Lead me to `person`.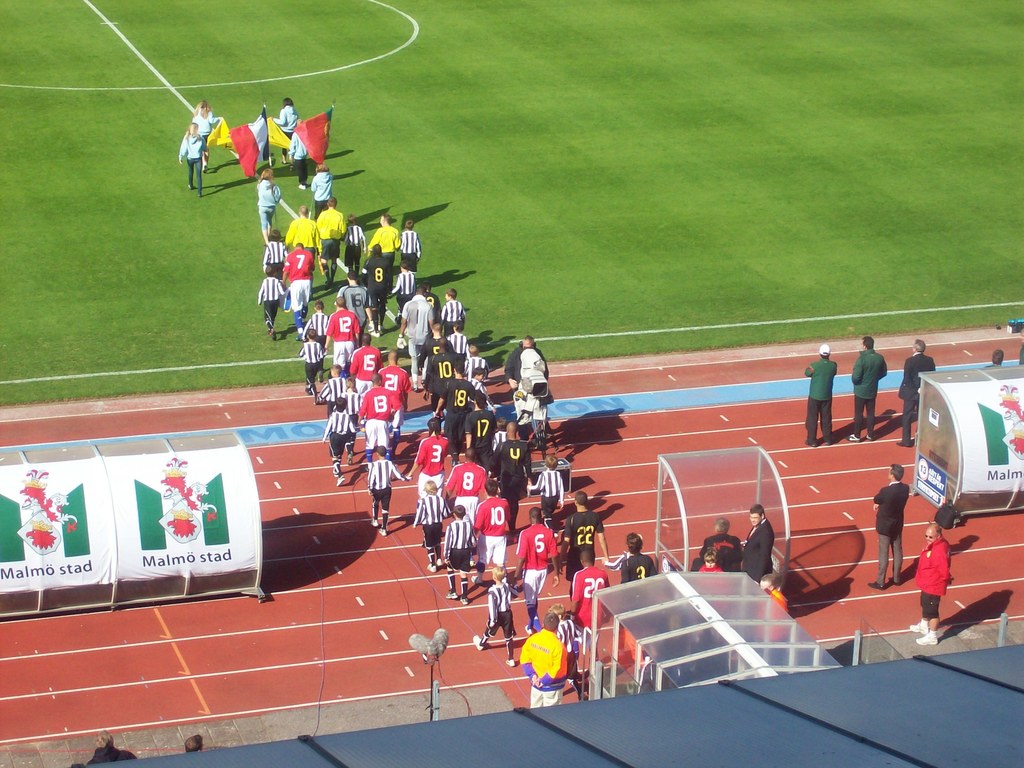
Lead to 195, 95, 222, 171.
